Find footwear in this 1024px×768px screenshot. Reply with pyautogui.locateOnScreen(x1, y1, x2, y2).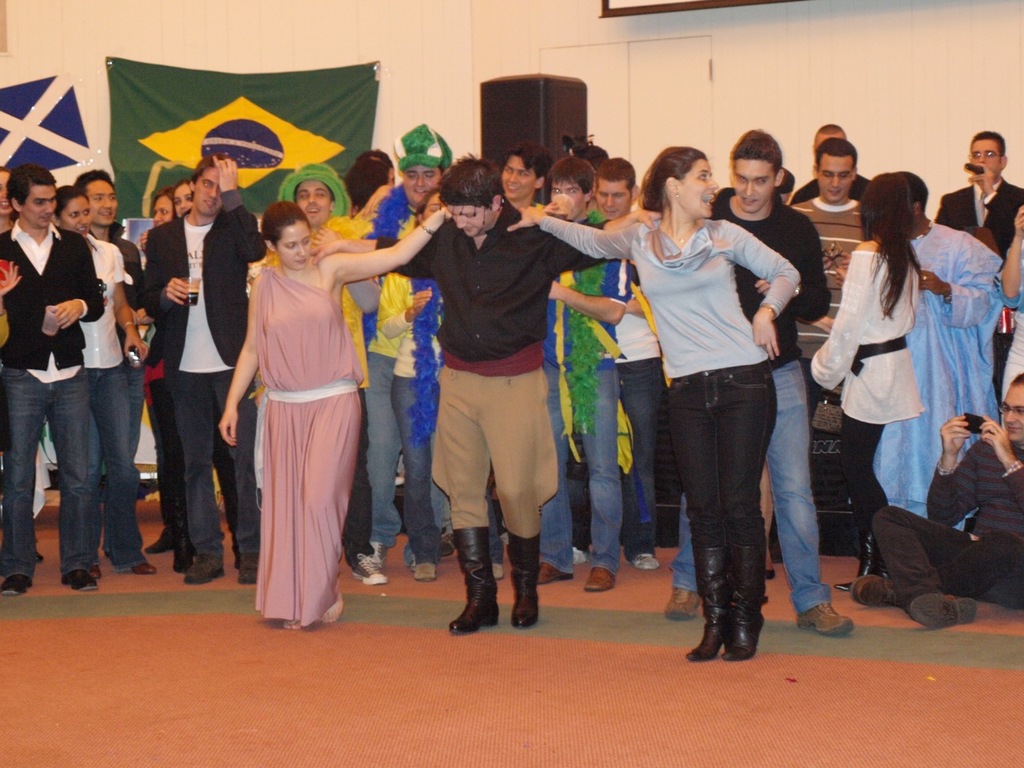
pyautogui.locateOnScreen(584, 562, 618, 593).
